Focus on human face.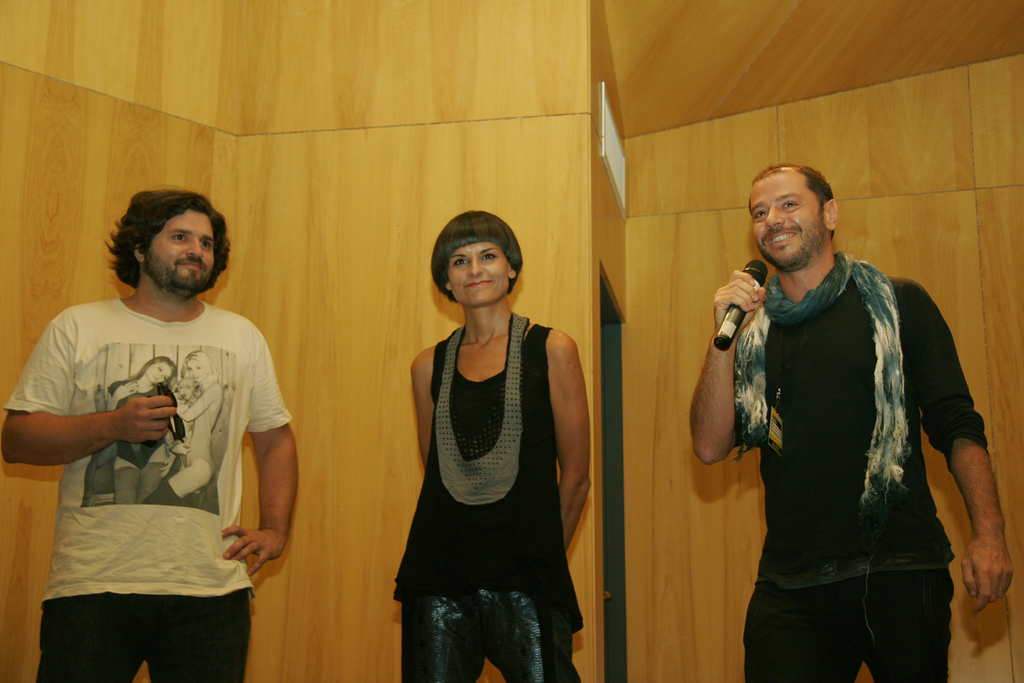
Focused at (144, 206, 217, 296).
